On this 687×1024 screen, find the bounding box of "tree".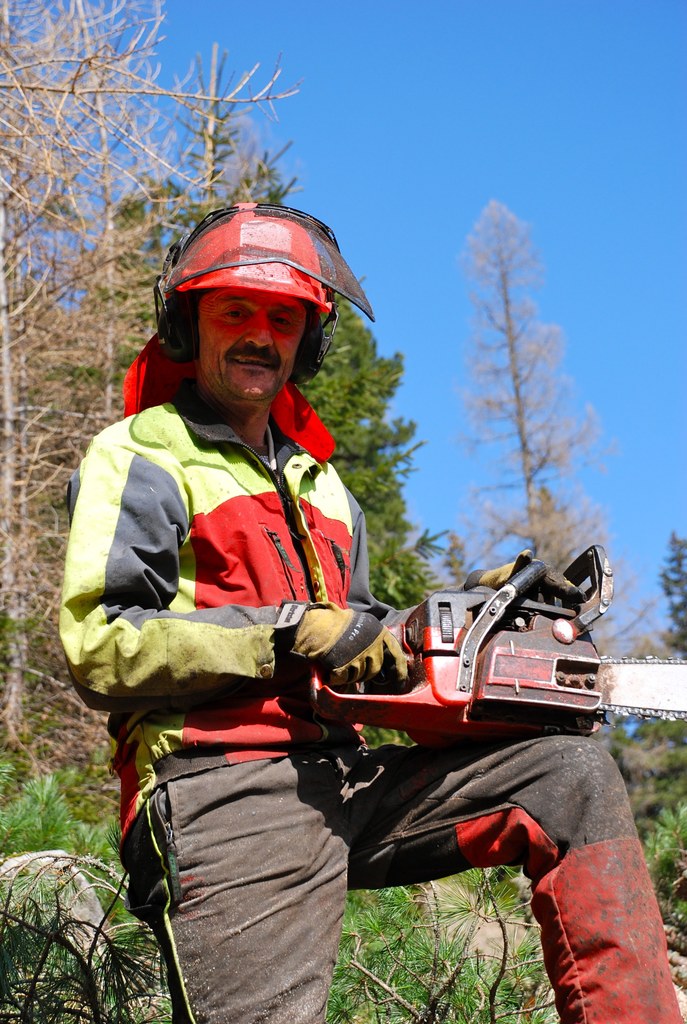
Bounding box: (658,529,686,662).
